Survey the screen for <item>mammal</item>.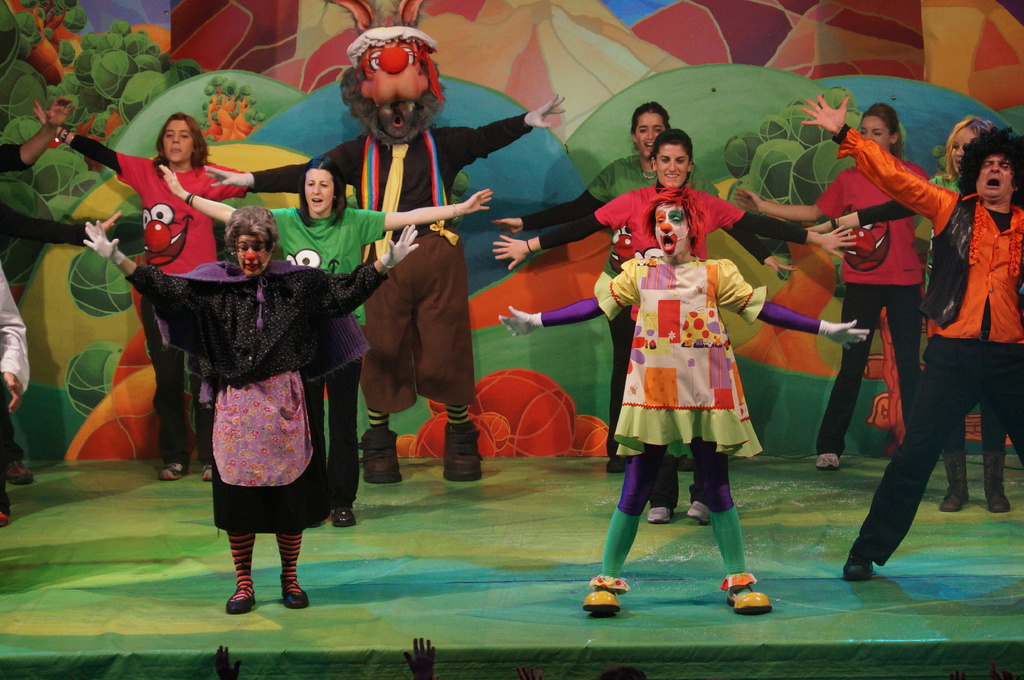
Survey found: 0/257/31/527.
